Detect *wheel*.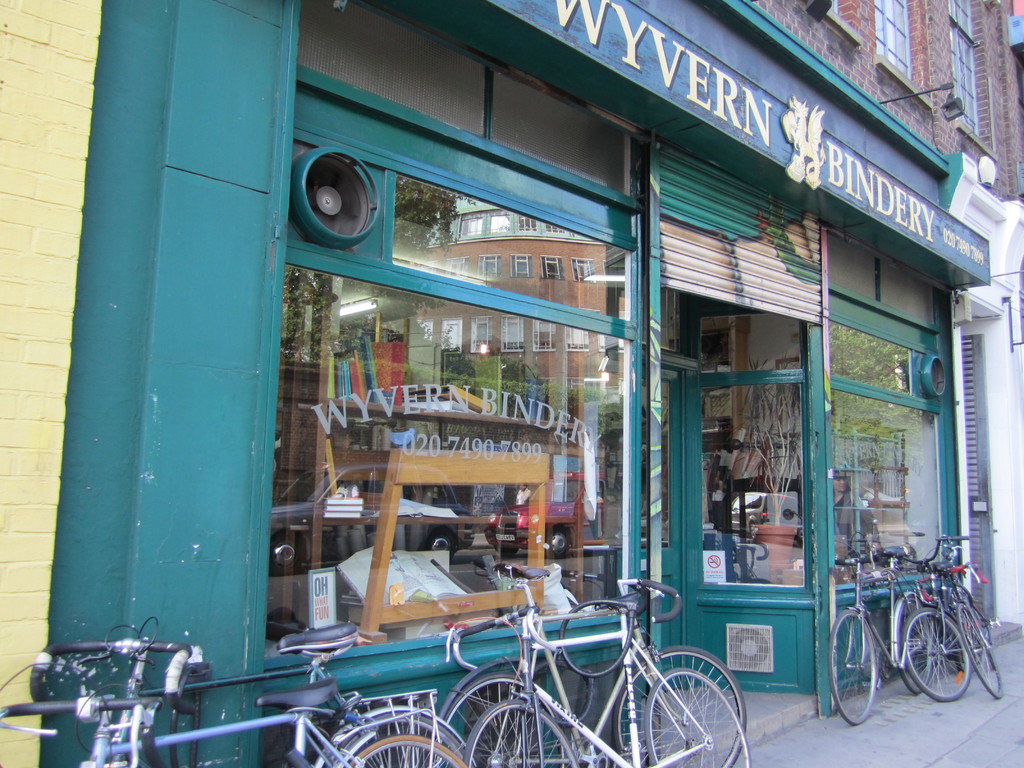
Detected at [826,606,879,728].
